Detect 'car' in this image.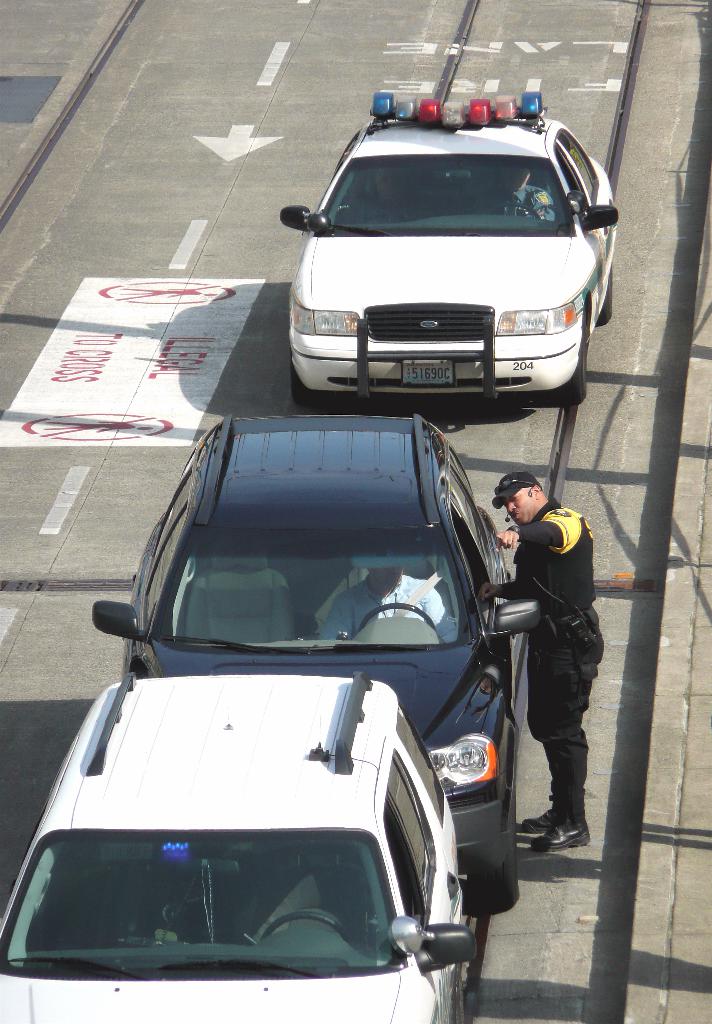
Detection: bbox(0, 667, 478, 1023).
